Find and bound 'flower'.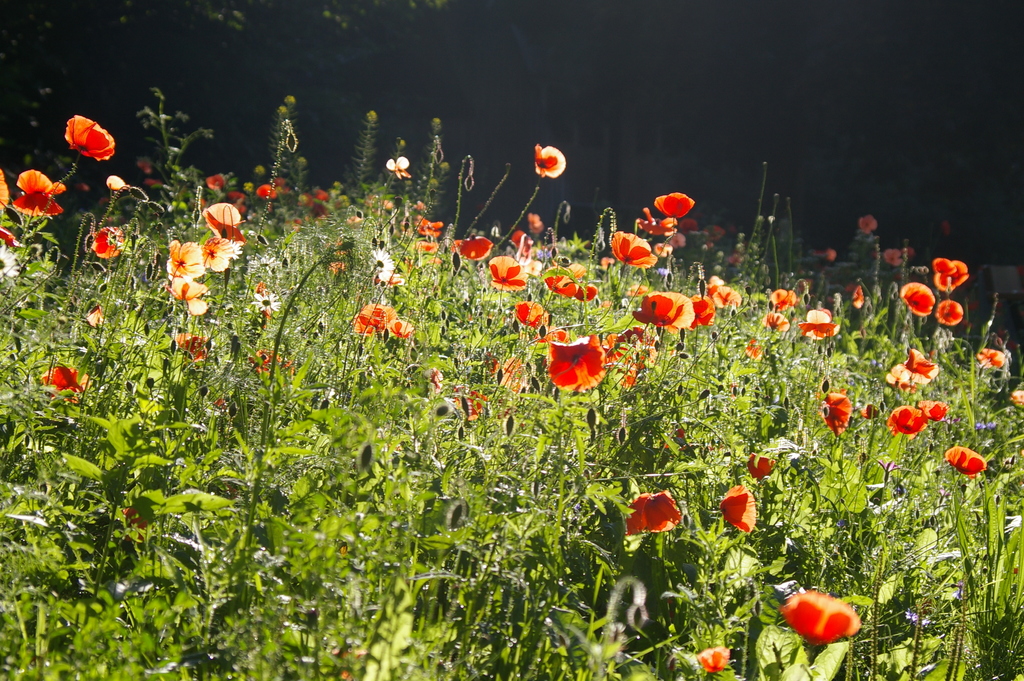
Bound: bbox=[15, 170, 63, 215].
